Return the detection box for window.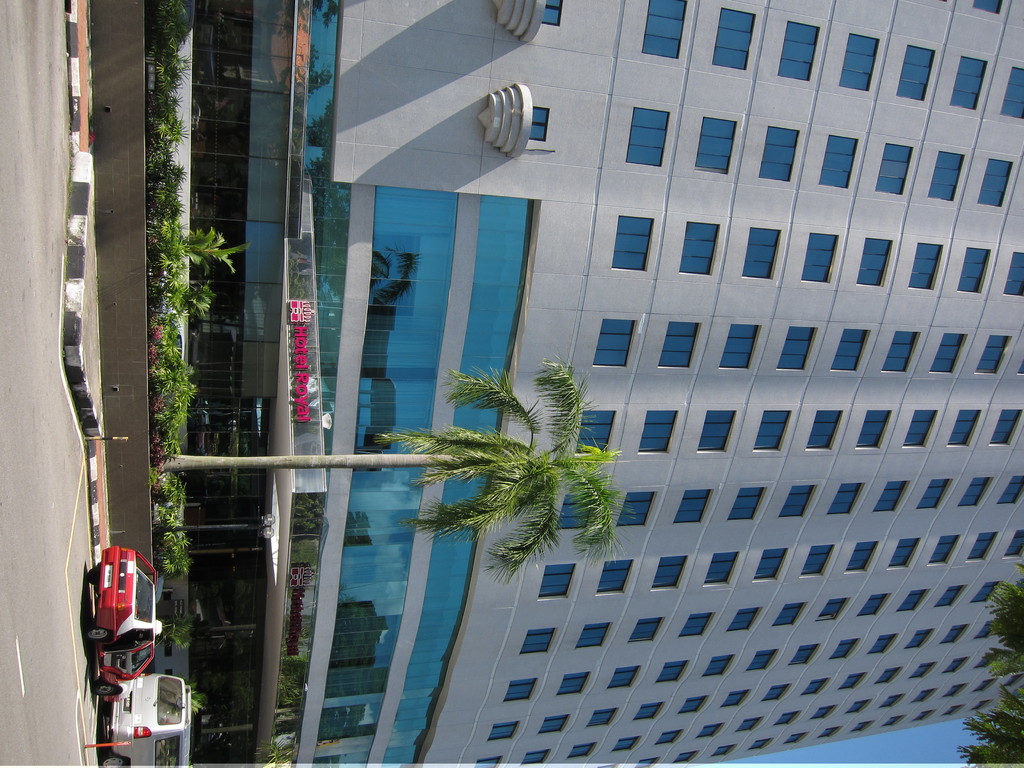
<bbox>925, 141, 966, 212</bbox>.
